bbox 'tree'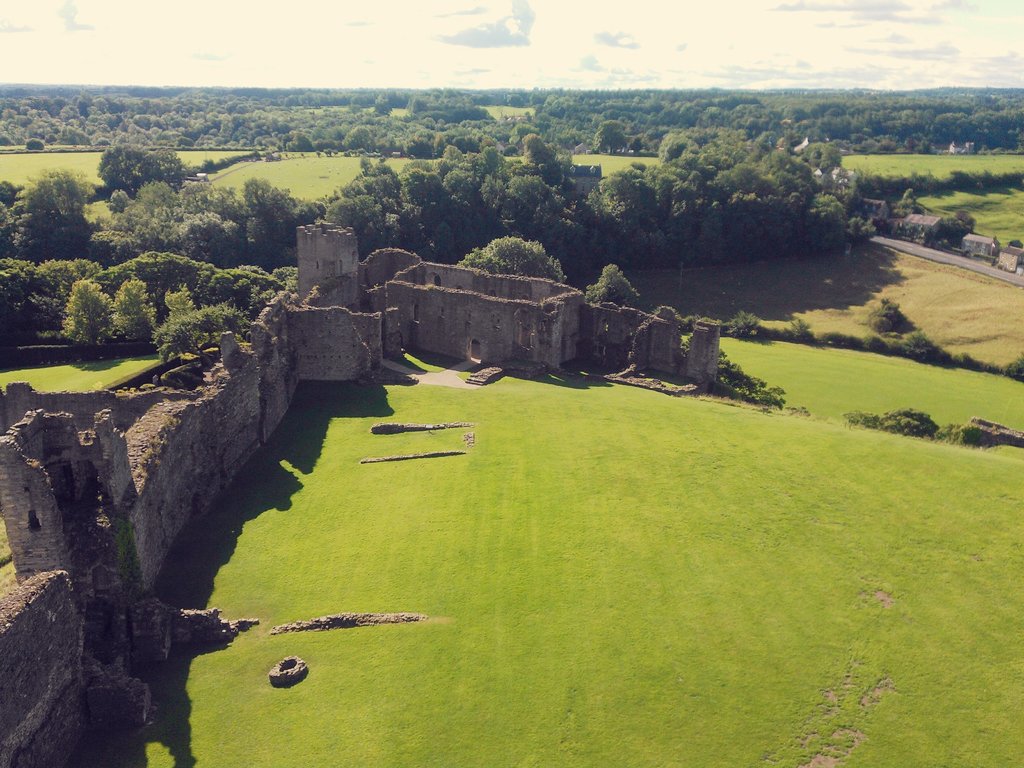
rect(18, 187, 74, 256)
